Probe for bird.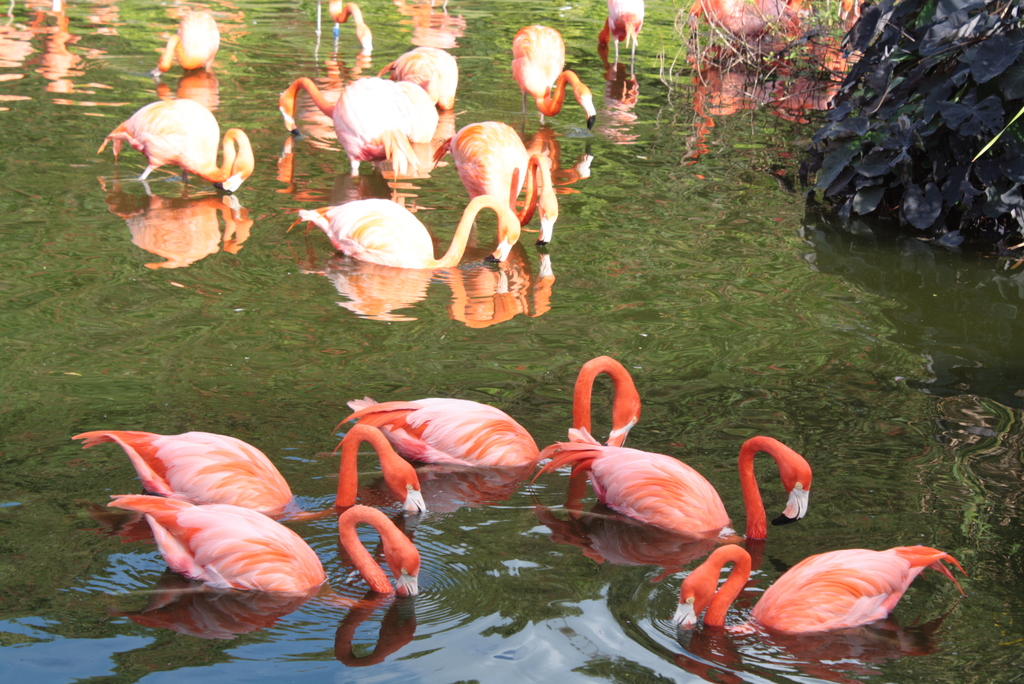
Probe result: 593,0,646,63.
